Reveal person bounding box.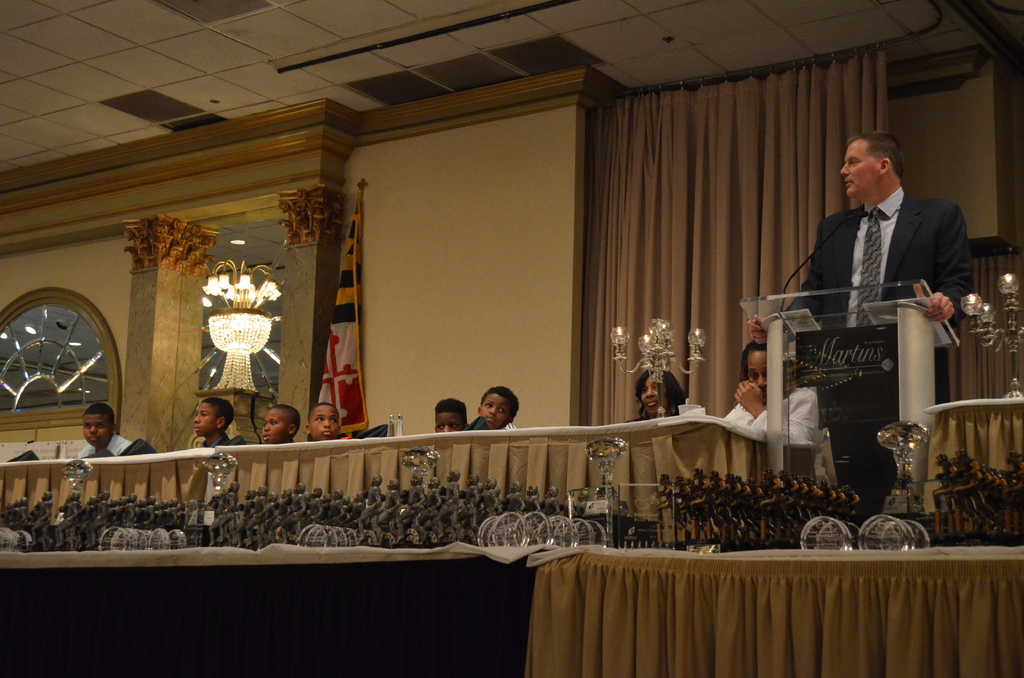
Revealed: Rect(429, 396, 468, 430).
